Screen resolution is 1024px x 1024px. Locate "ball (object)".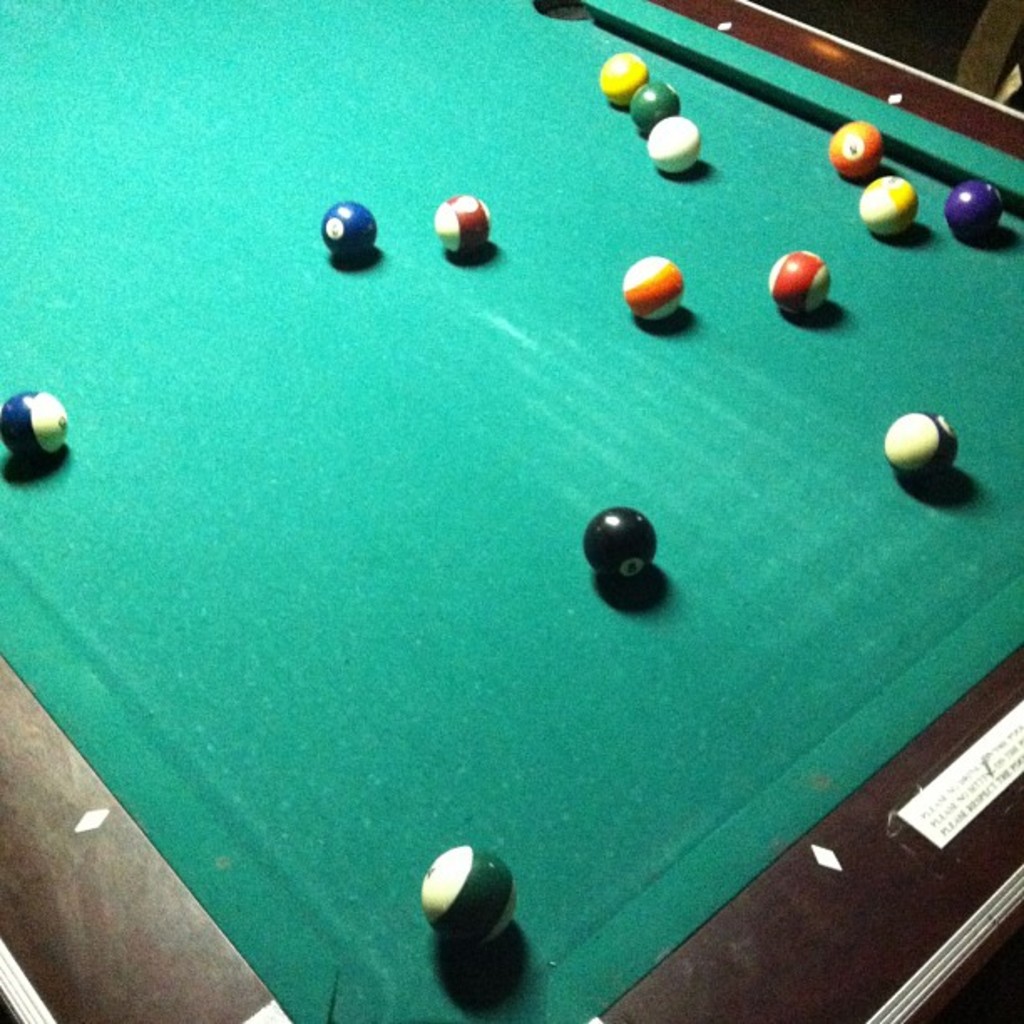
select_region(597, 50, 649, 109).
